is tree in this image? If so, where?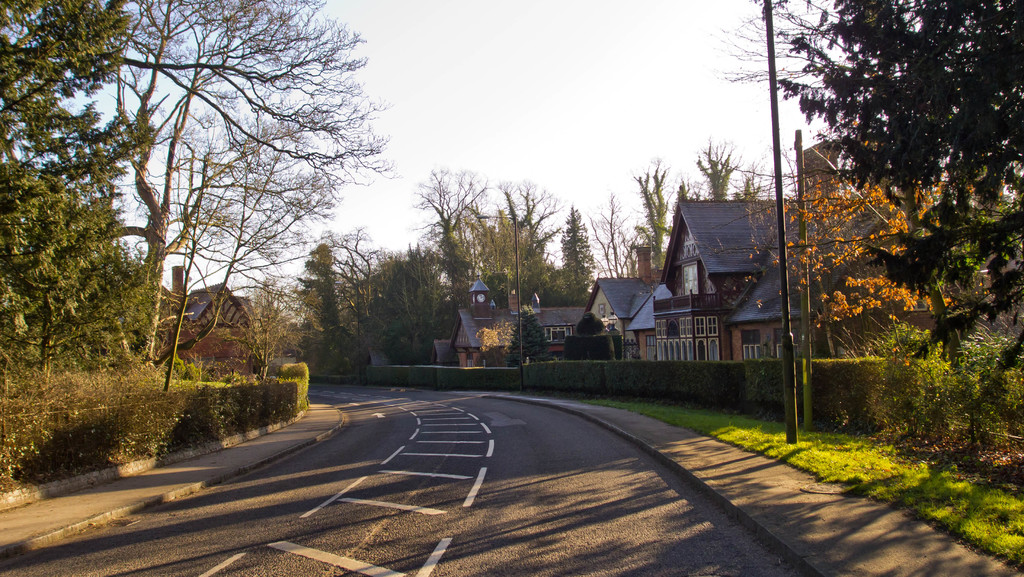
Yes, at 584 195 640 289.
